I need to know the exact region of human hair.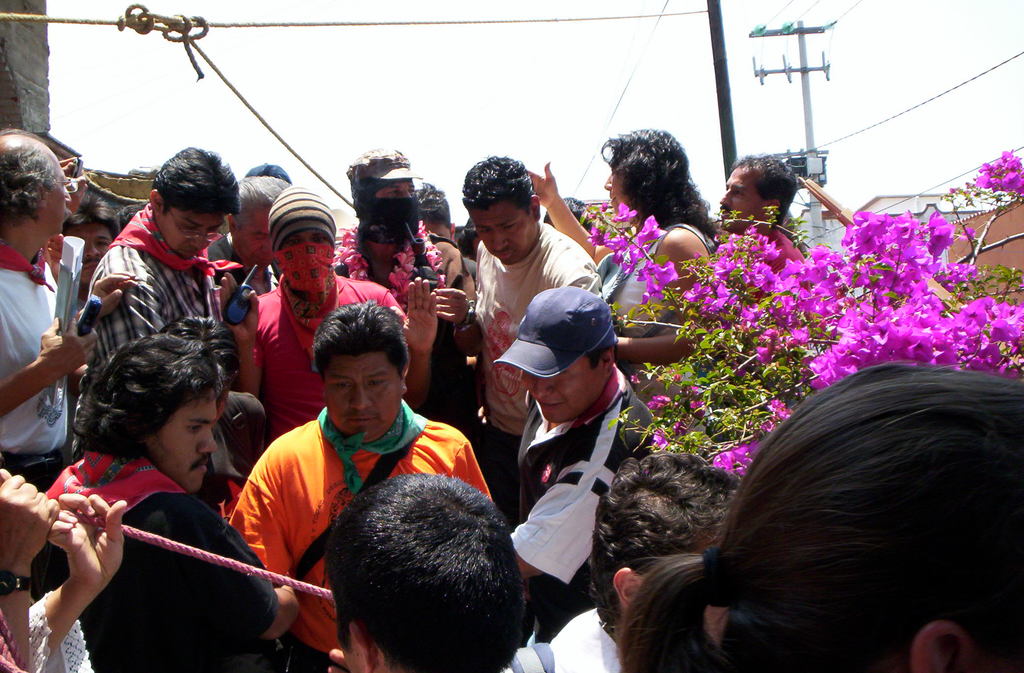
Region: 0, 125, 63, 231.
